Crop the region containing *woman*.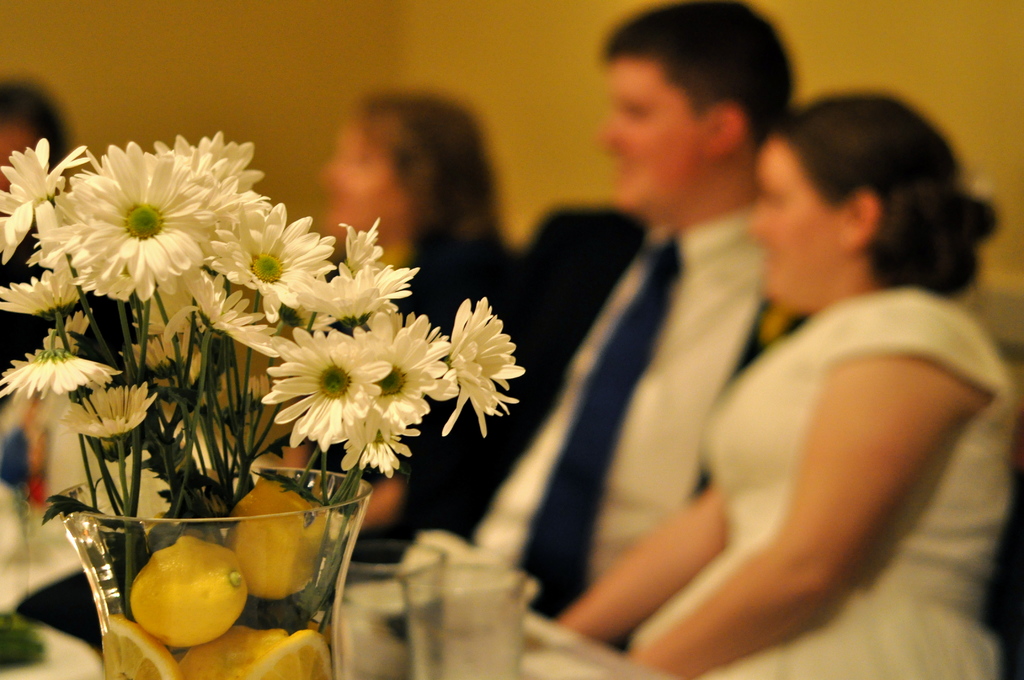
Crop region: select_region(652, 79, 1023, 671).
